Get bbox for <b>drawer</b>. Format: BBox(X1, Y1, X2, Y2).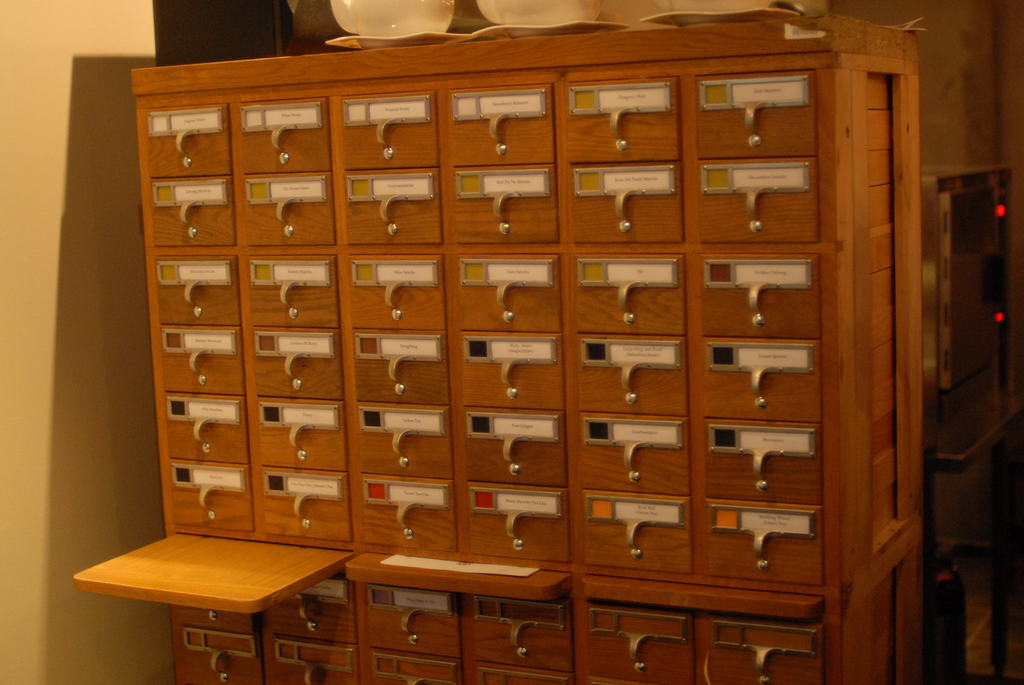
BBox(357, 406, 454, 477).
